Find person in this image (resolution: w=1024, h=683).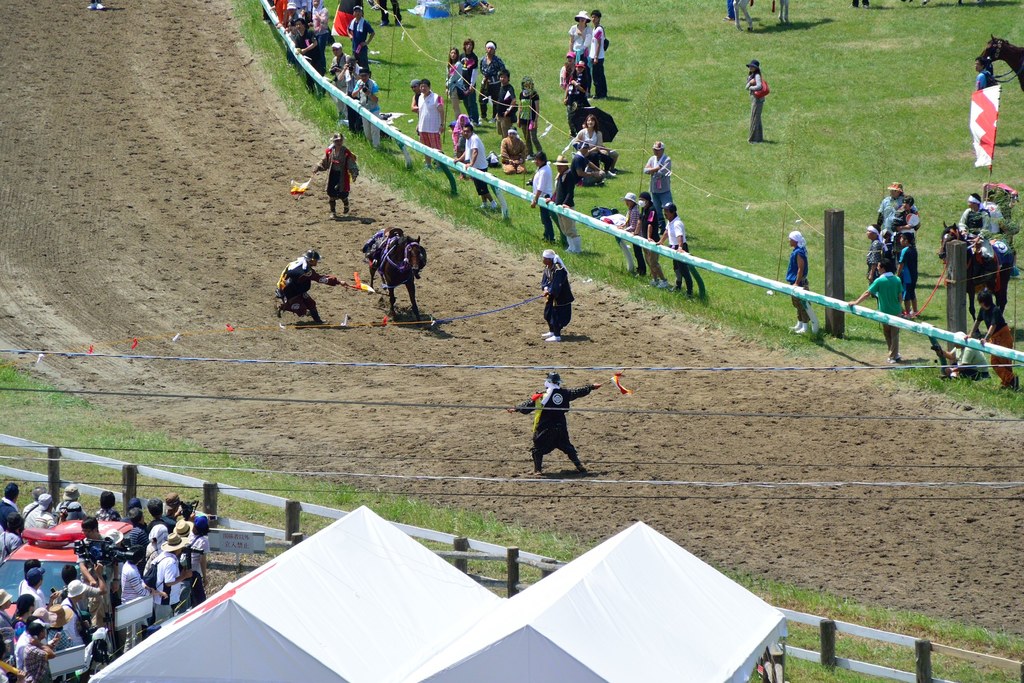
871,176,908,236.
